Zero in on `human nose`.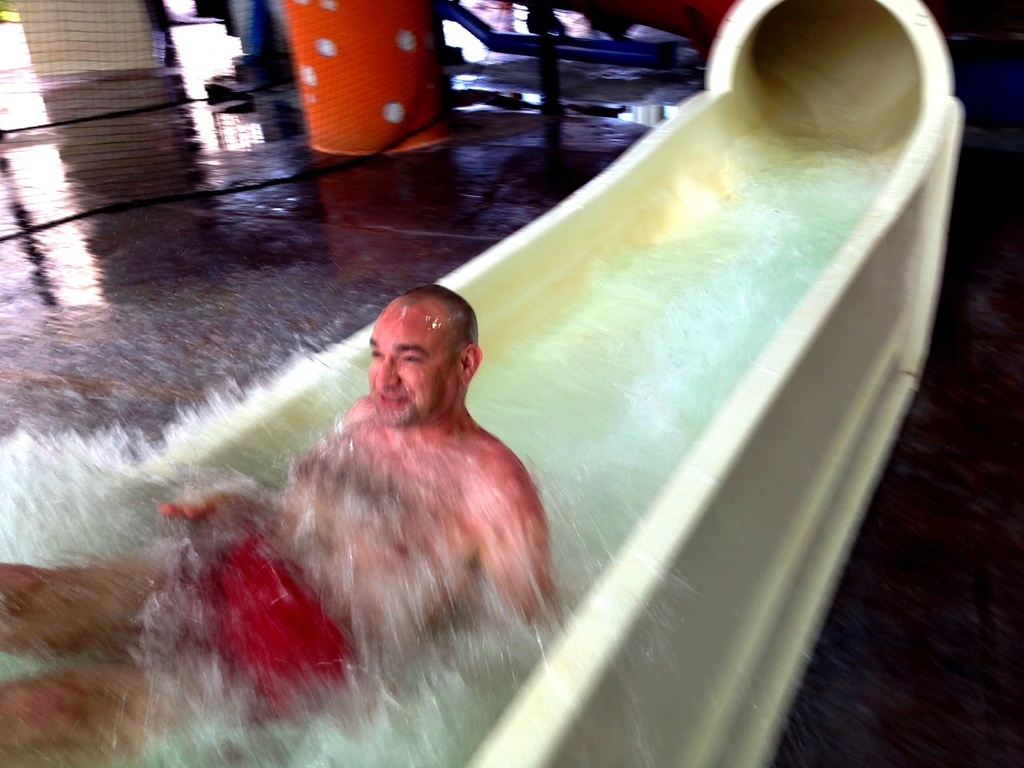
Zeroed in: region(374, 358, 399, 390).
